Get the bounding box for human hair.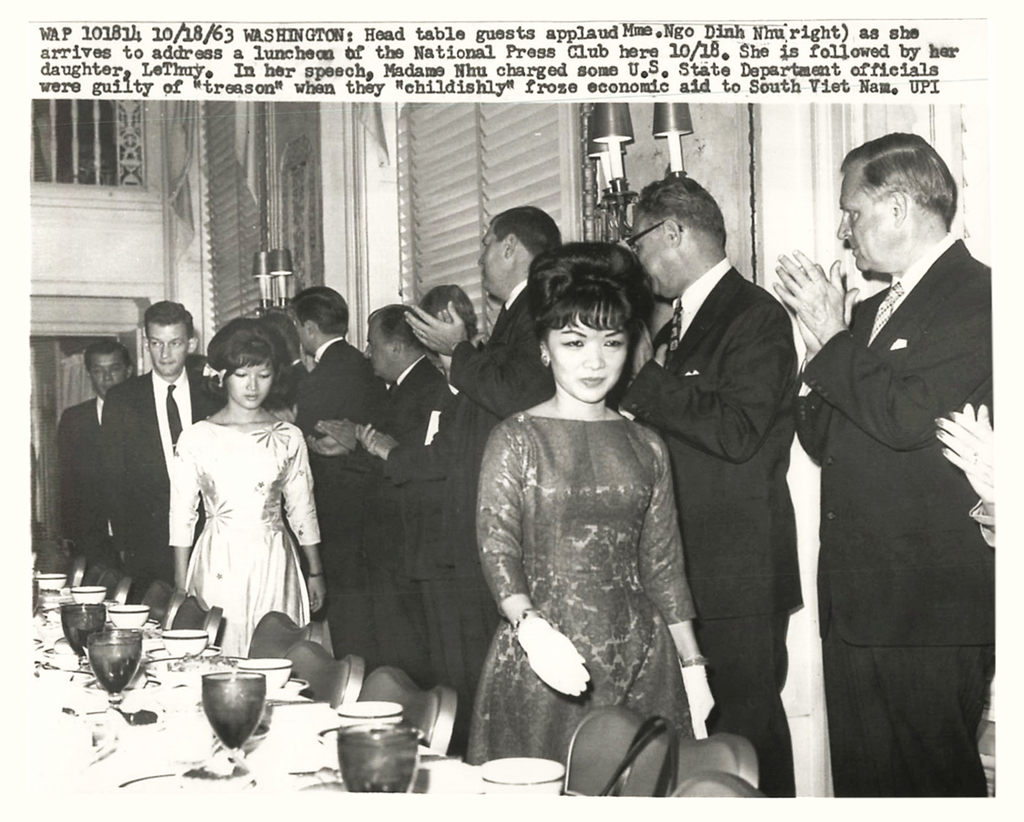
bbox=[205, 321, 289, 385].
